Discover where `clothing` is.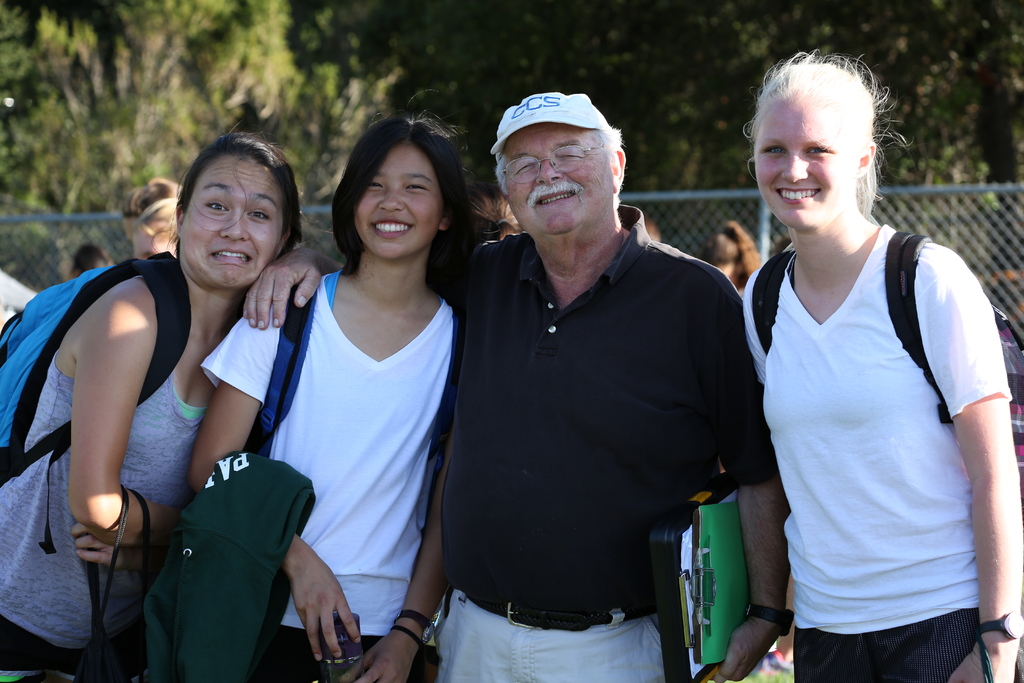
Discovered at crop(744, 185, 1003, 657).
